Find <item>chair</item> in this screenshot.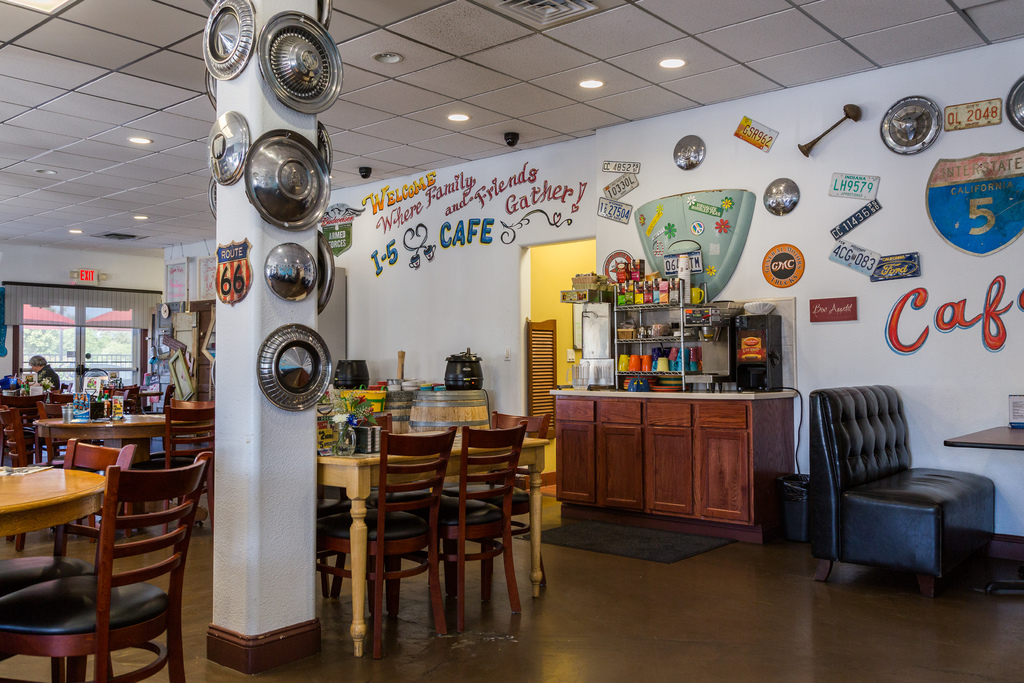
The bounding box for <item>chair</item> is Rect(0, 408, 42, 467).
